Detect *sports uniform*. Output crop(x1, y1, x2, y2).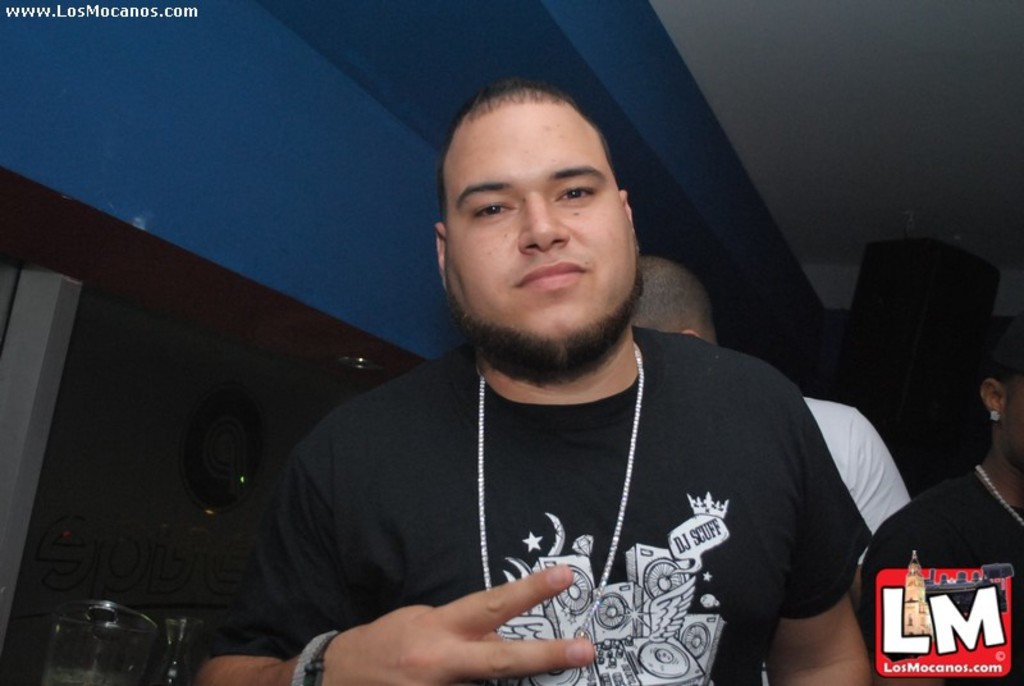
crop(225, 315, 863, 685).
